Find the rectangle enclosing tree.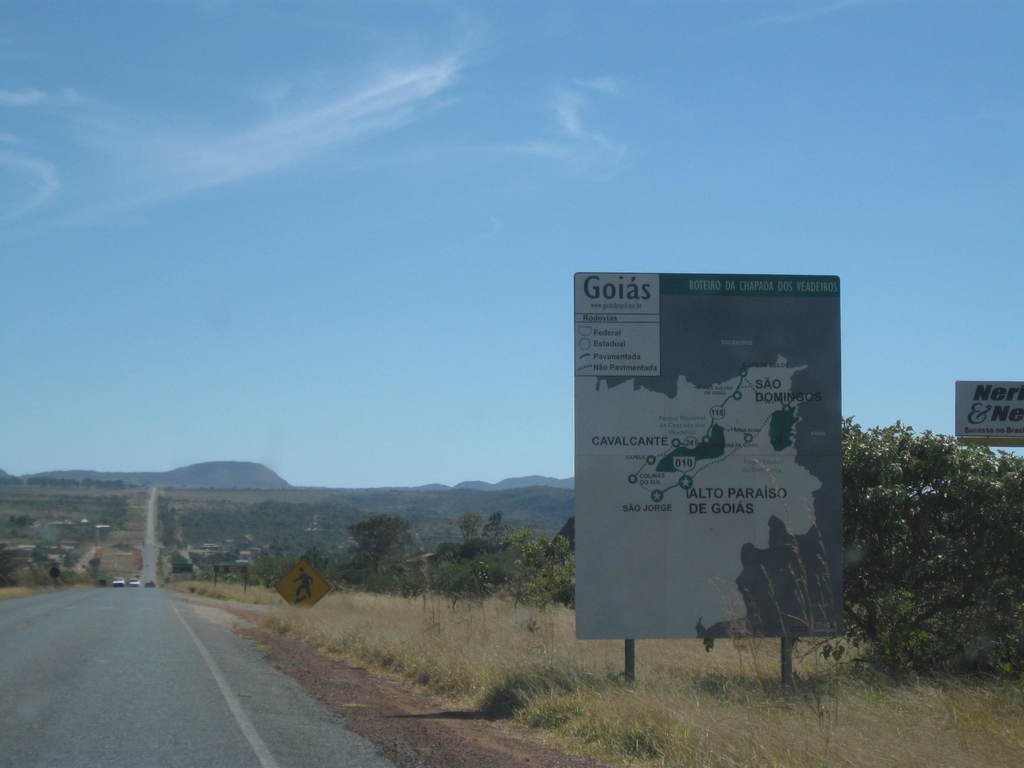
<box>255,529,291,590</box>.
